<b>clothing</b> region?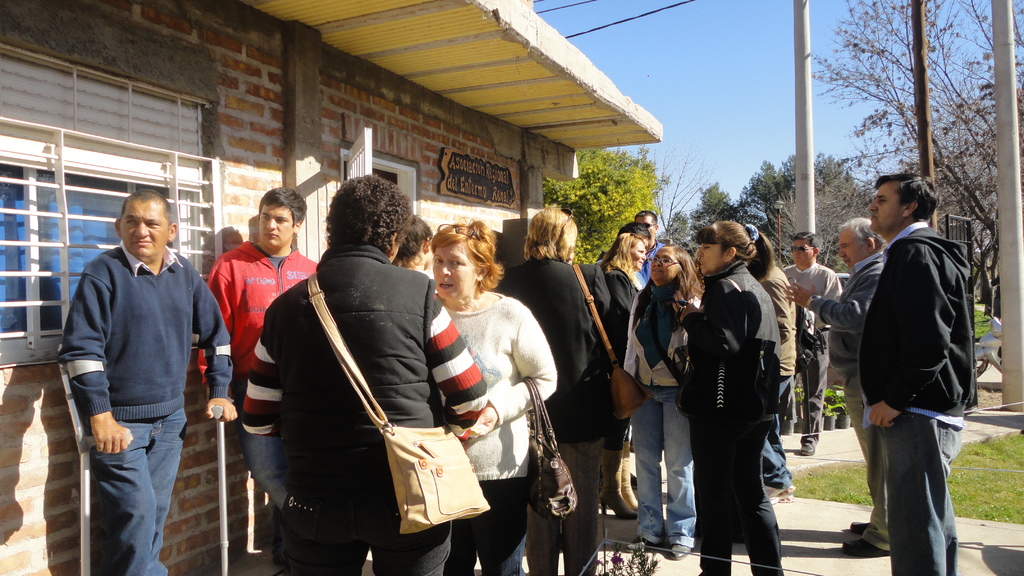
box=[232, 244, 492, 575]
